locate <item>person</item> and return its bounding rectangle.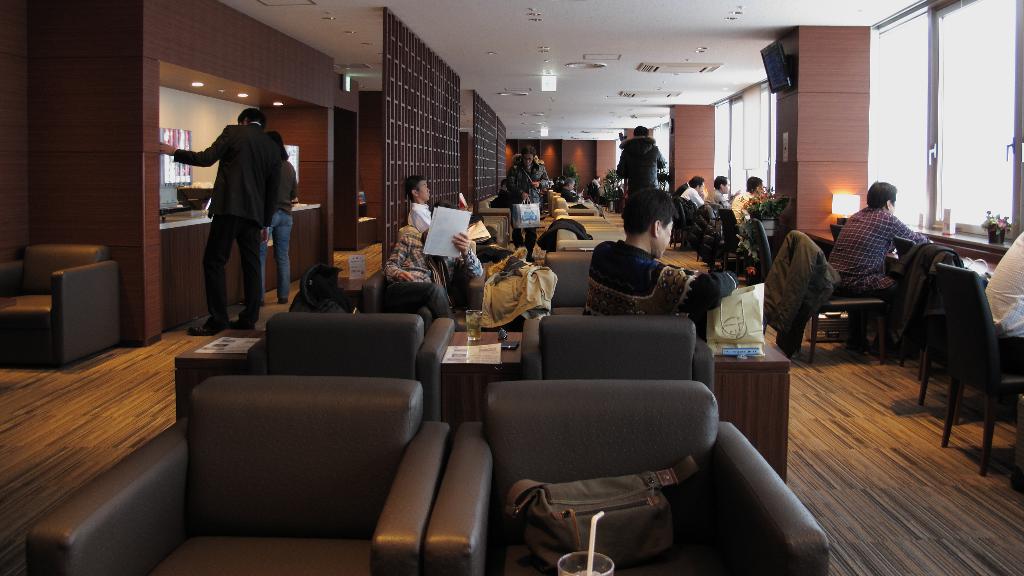
crop(145, 103, 280, 343).
